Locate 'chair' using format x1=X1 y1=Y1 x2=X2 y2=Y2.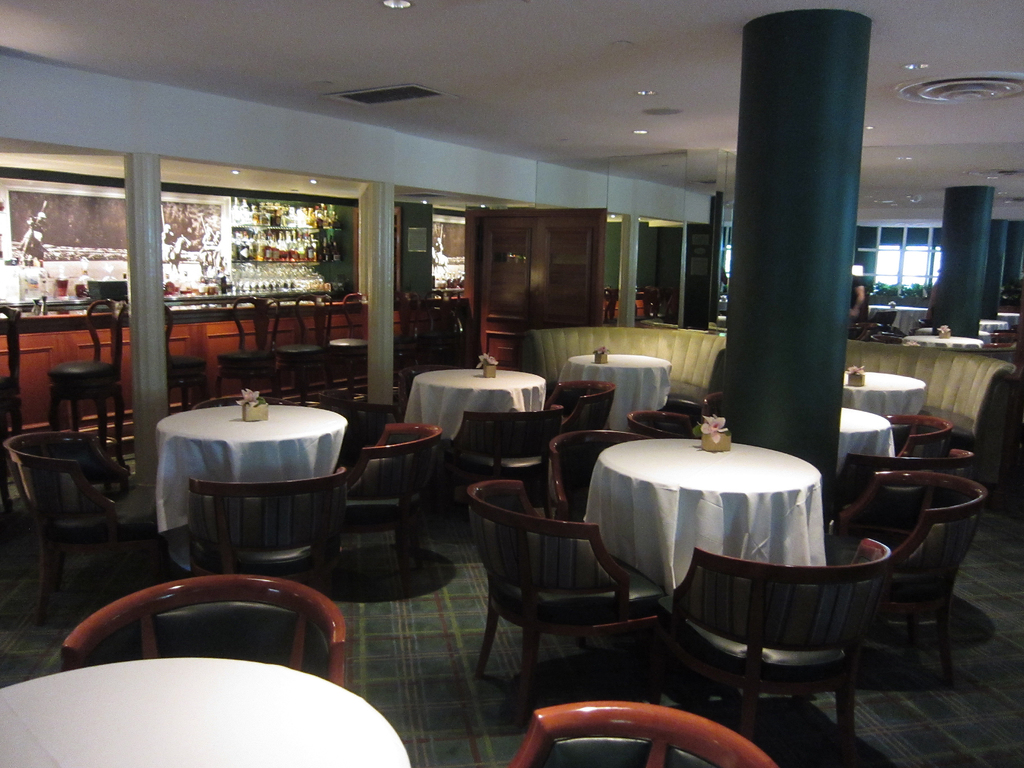
x1=56 y1=575 x2=348 y2=689.
